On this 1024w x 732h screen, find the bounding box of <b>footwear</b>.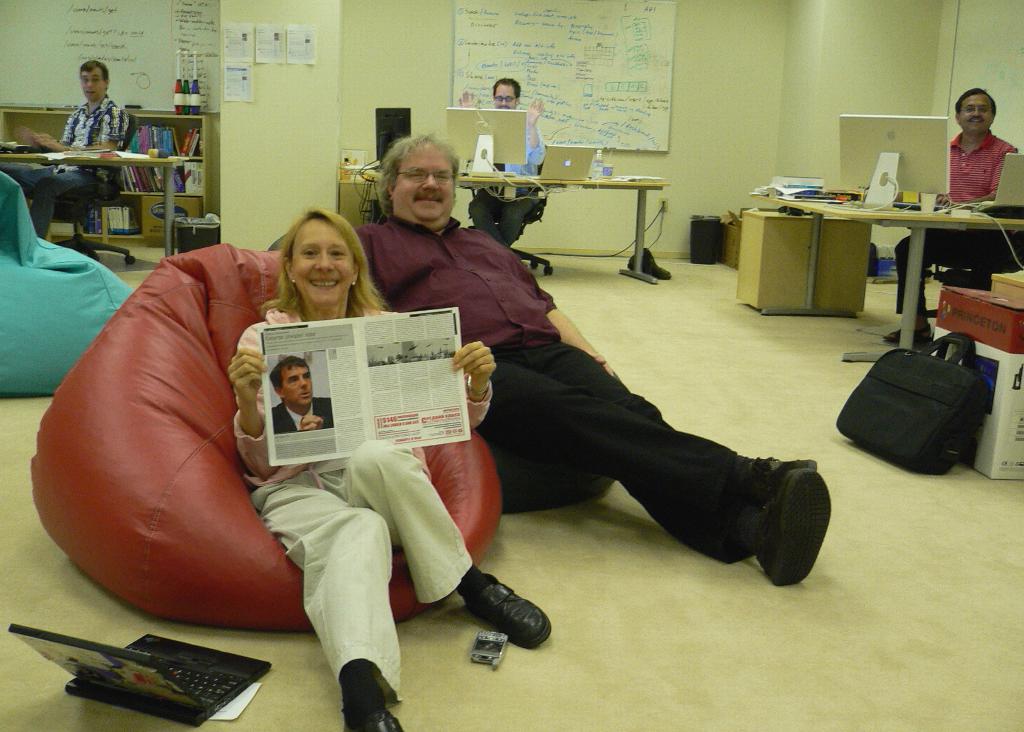
Bounding box: BBox(461, 572, 556, 653).
